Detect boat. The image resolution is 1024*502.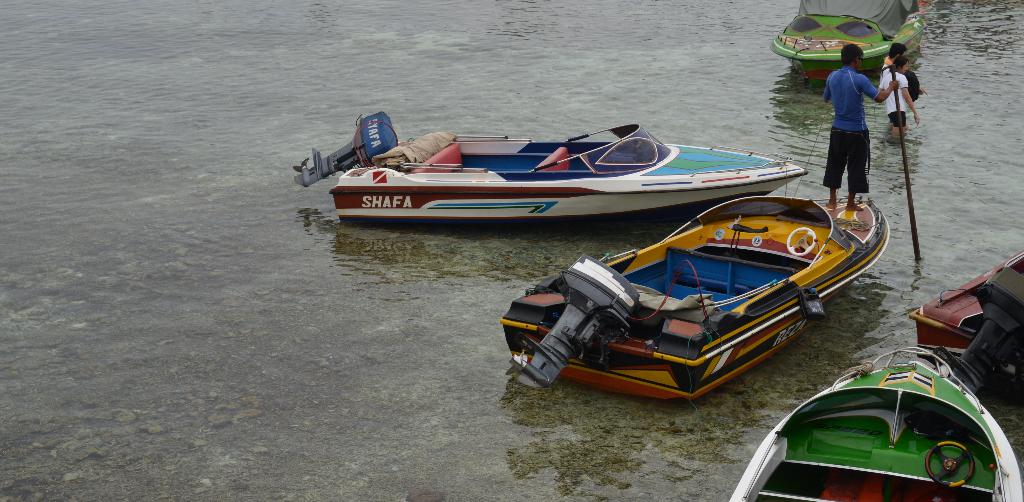
[901,250,1023,395].
